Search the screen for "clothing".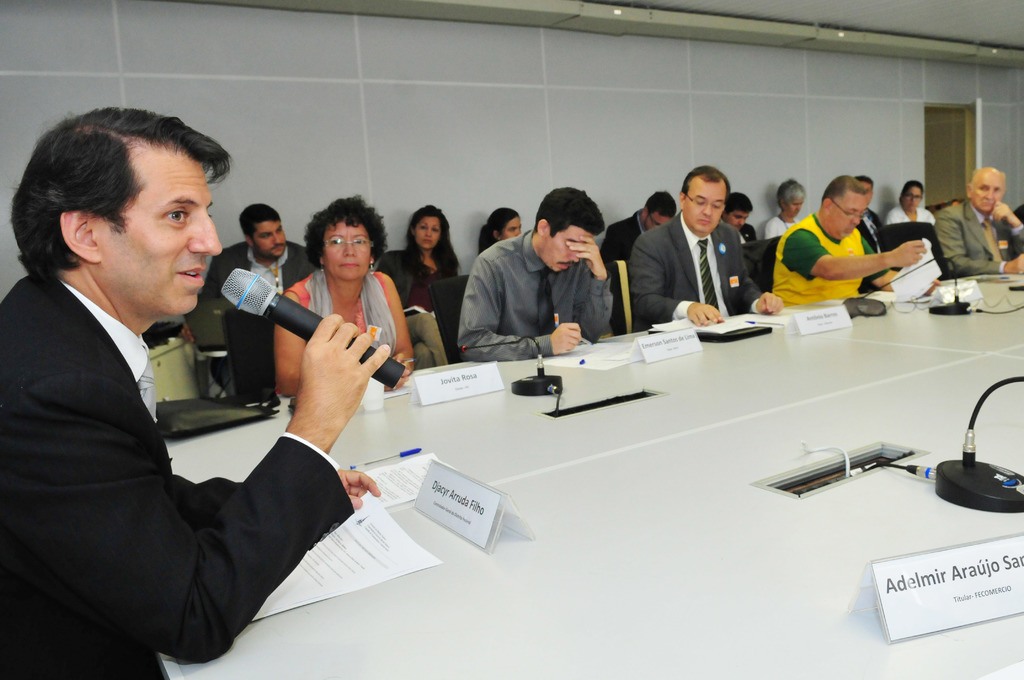
Found at [x1=380, y1=245, x2=464, y2=361].
